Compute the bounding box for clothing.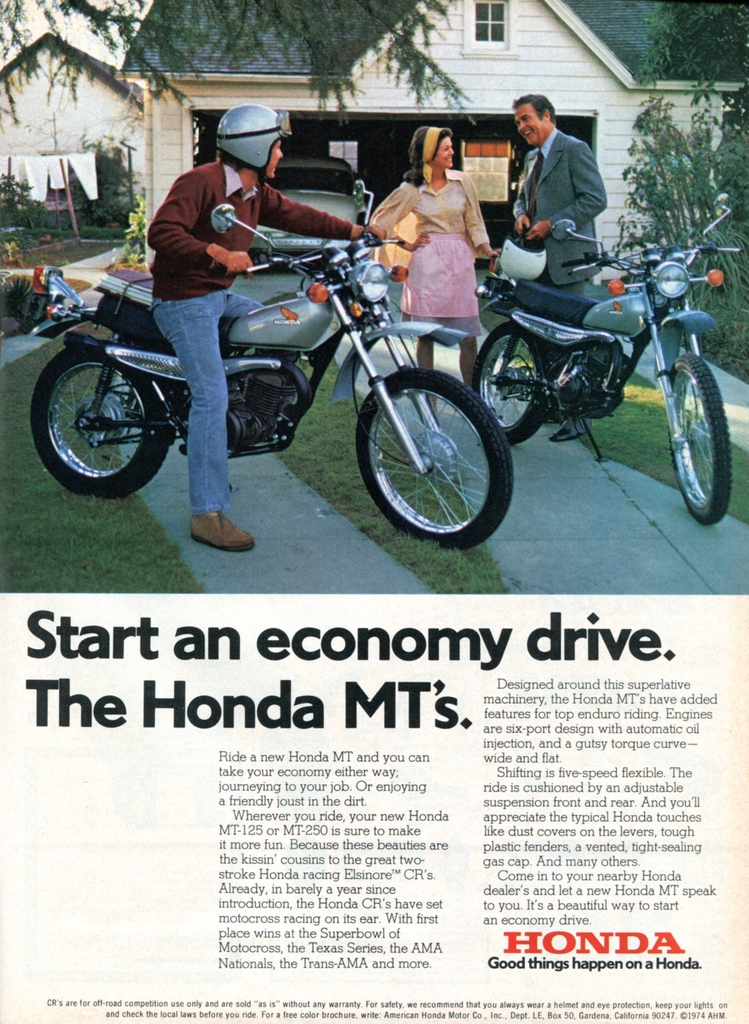
372,178,488,316.
